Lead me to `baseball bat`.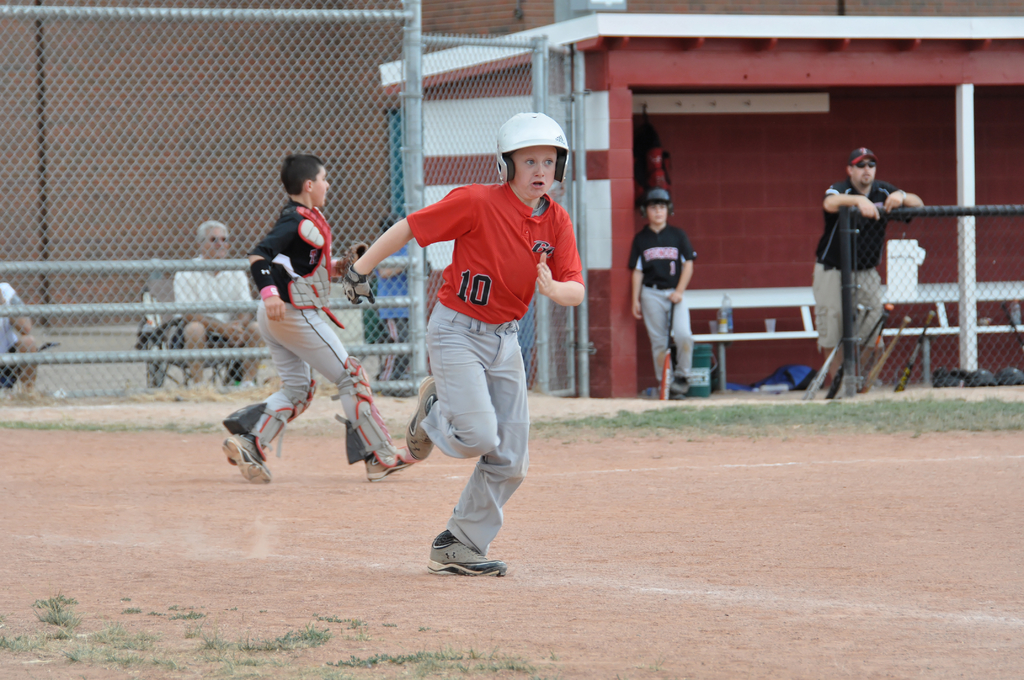
Lead to left=858, top=306, right=887, bottom=350.
